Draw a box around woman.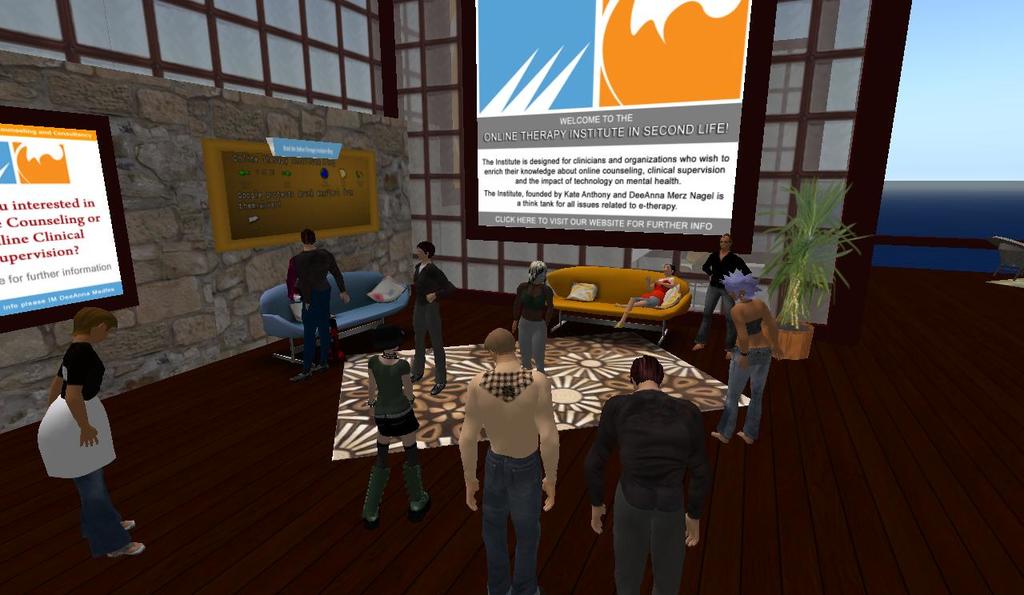
Rect(511, 255, 555, 371).
